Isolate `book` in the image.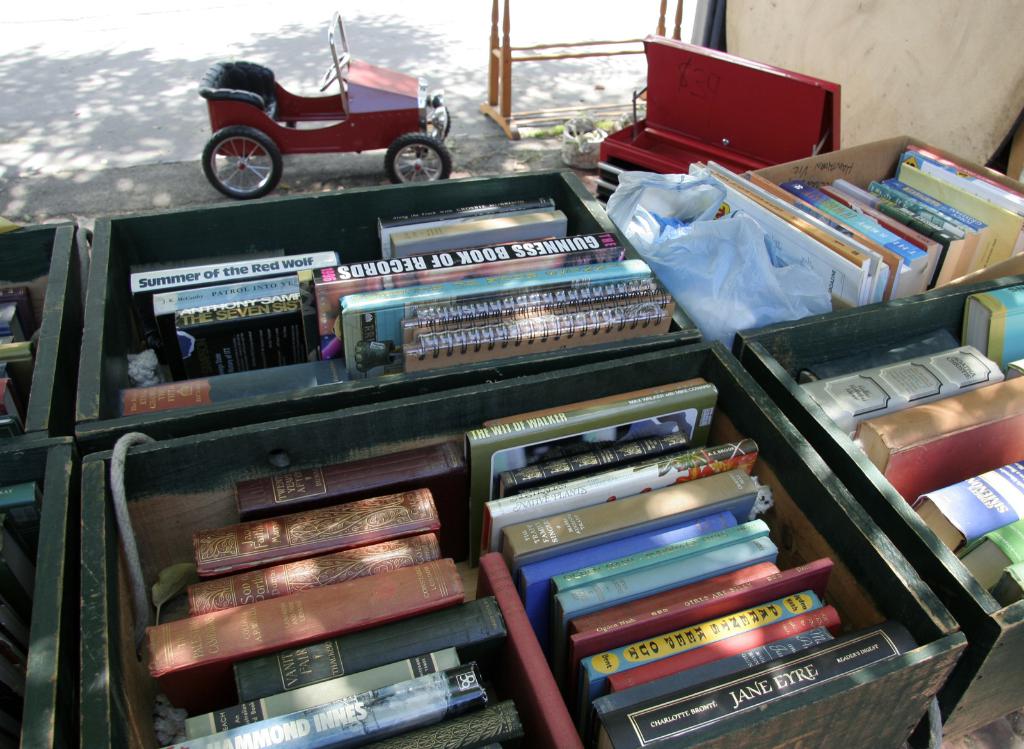
Isolated region: region(605, 600, 855, 695).
